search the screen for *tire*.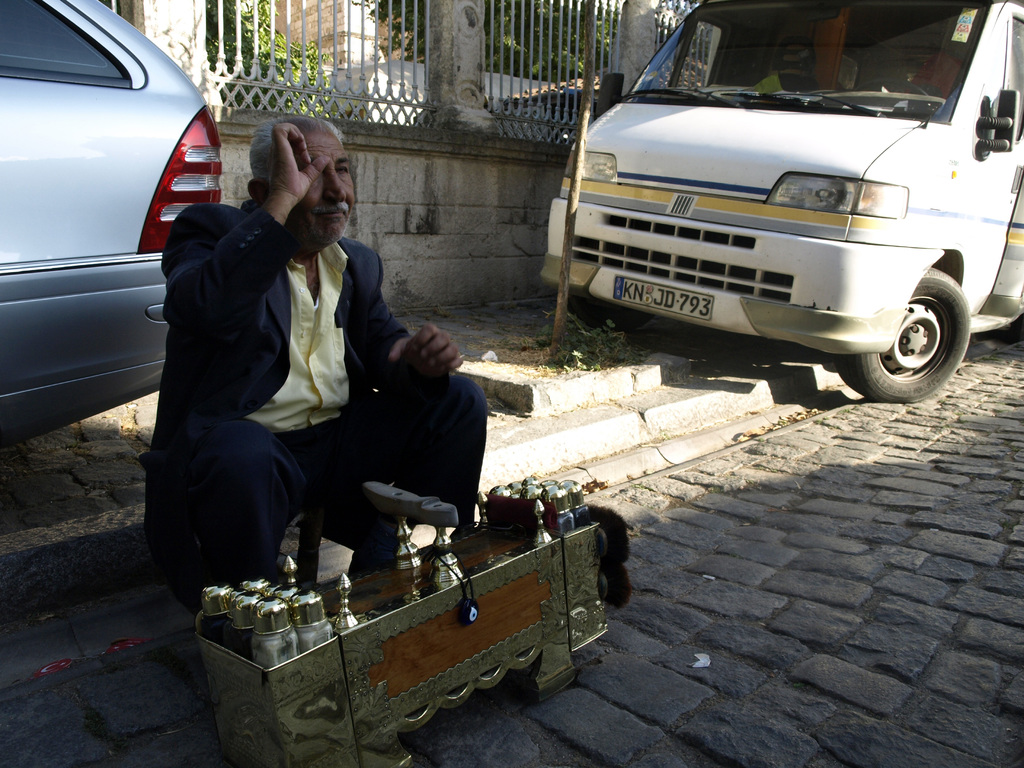
Found at <bbox>861, 248, 973, 401</bbox>.
